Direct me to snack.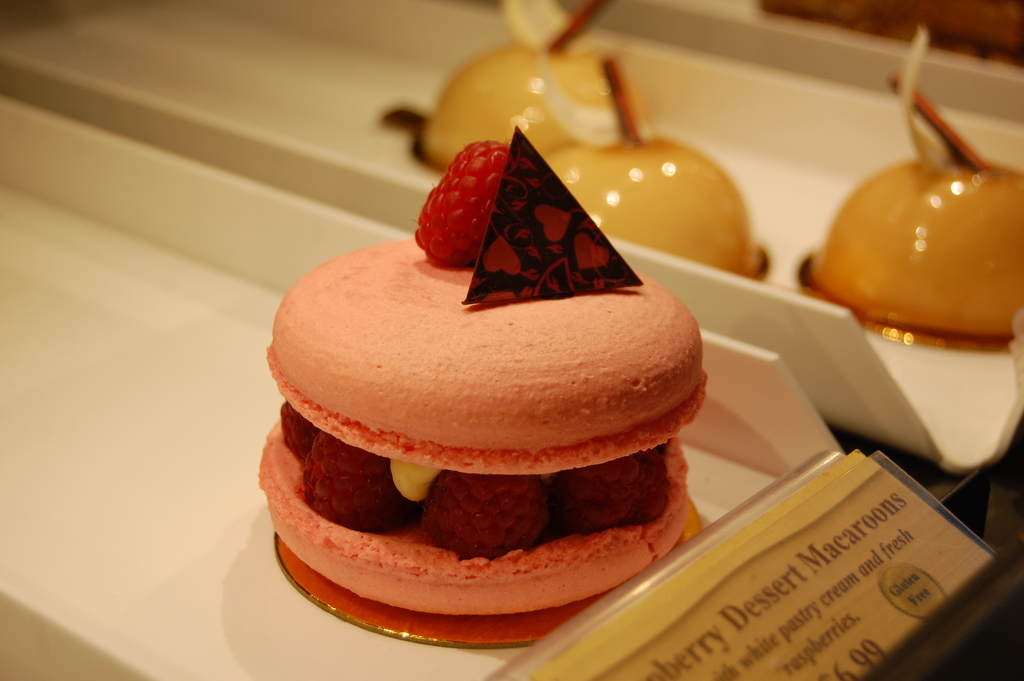
Direction: (x1=255, y1=219, x2=695, y2=605).
